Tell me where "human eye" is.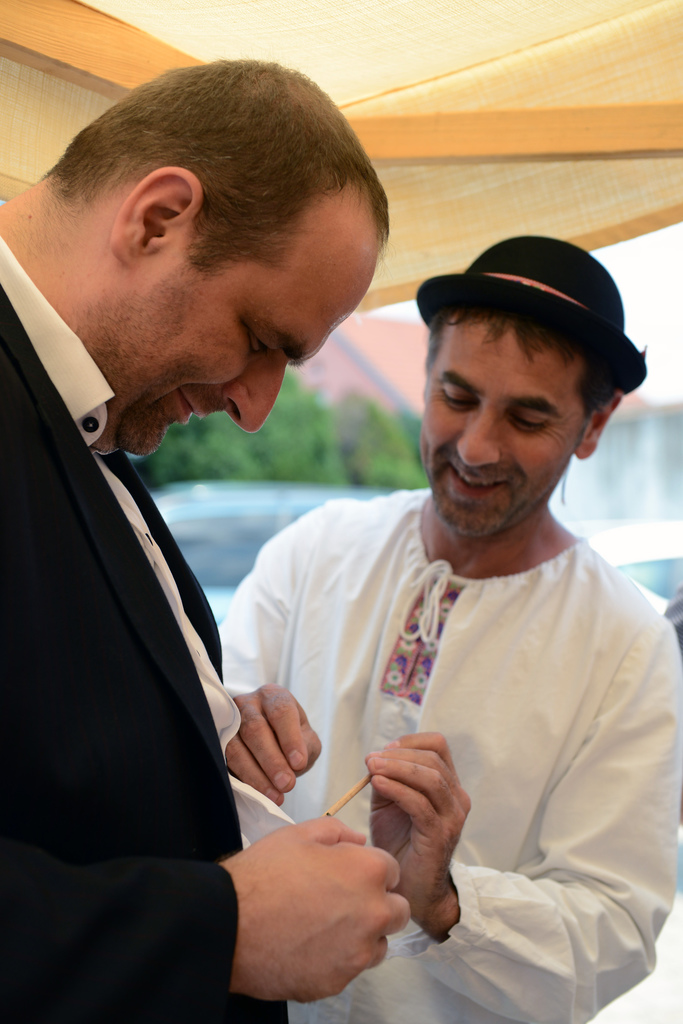
"human eye" is at crop(438, 382, 477, 413).
